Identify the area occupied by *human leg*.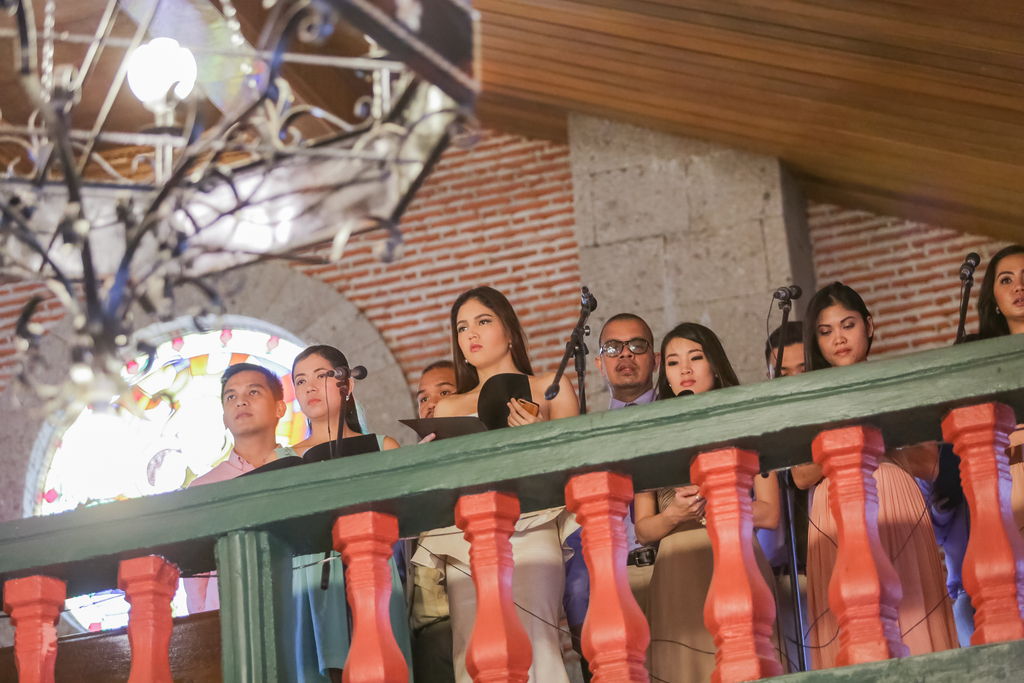
Area: locate(449, 543, 477, 682).
